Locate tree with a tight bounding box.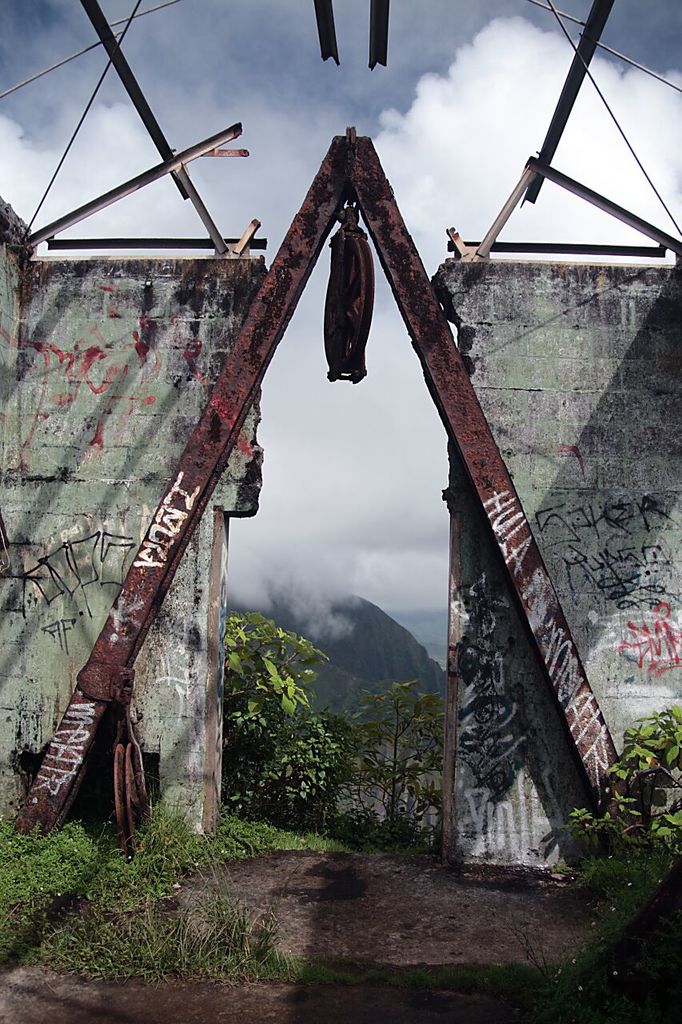
(311,679,447,855).
